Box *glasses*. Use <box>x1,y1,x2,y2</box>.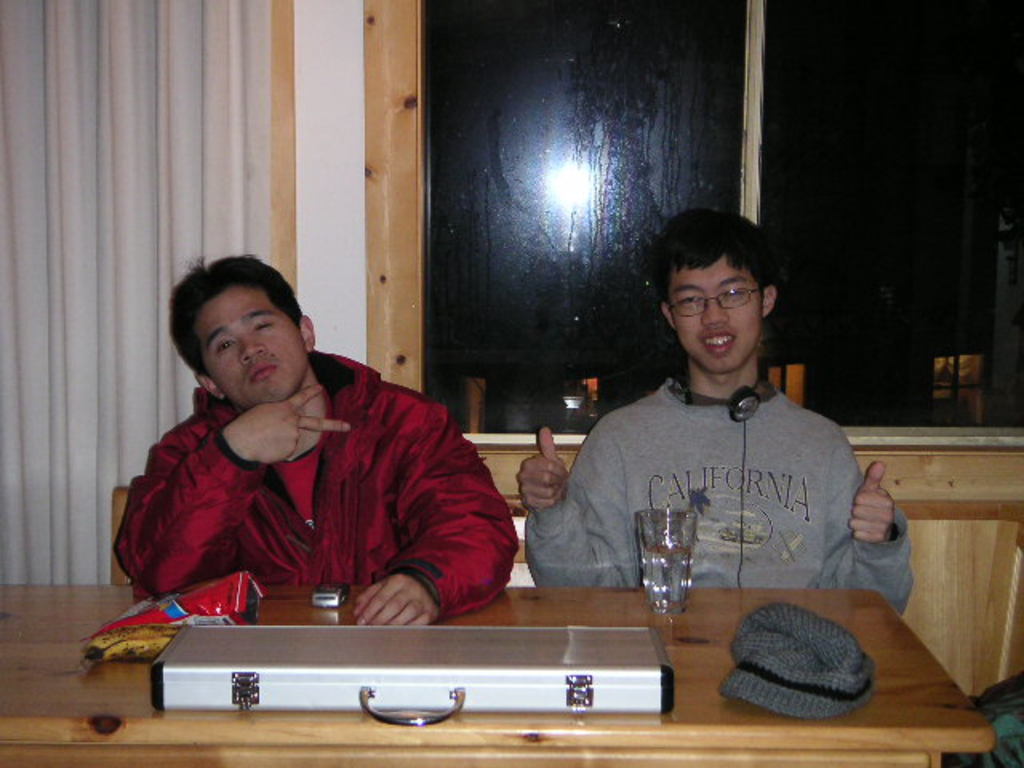
<box>658,278,781,323</box>.
